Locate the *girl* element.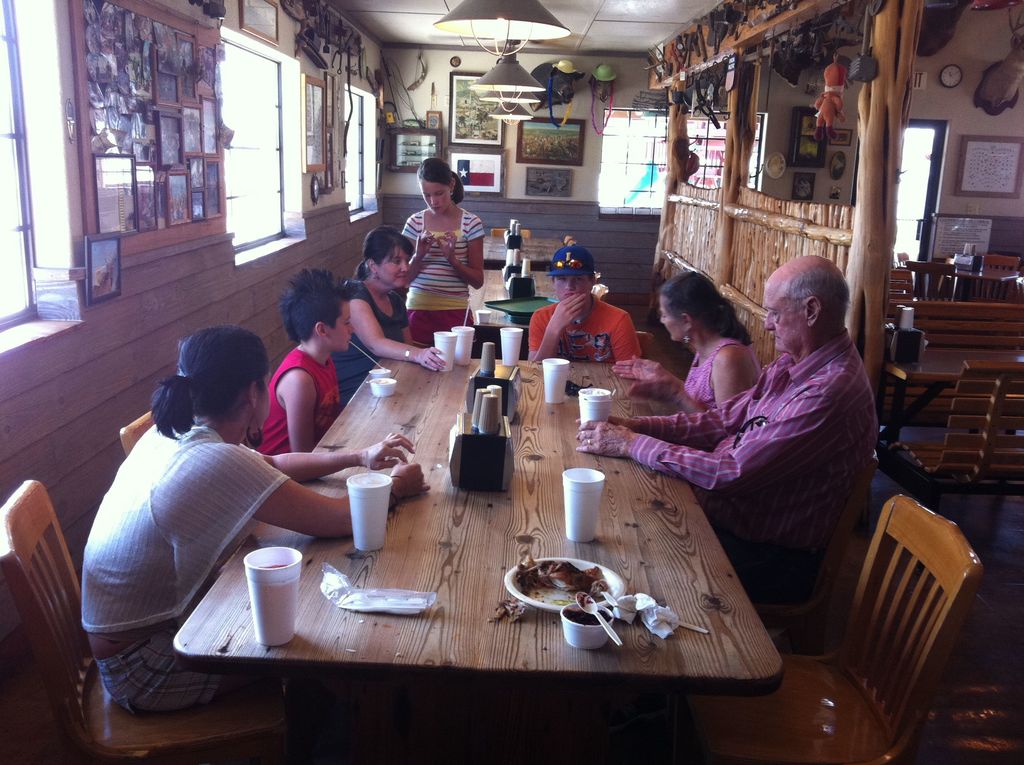
Element bbox: 396 154 484 341.
